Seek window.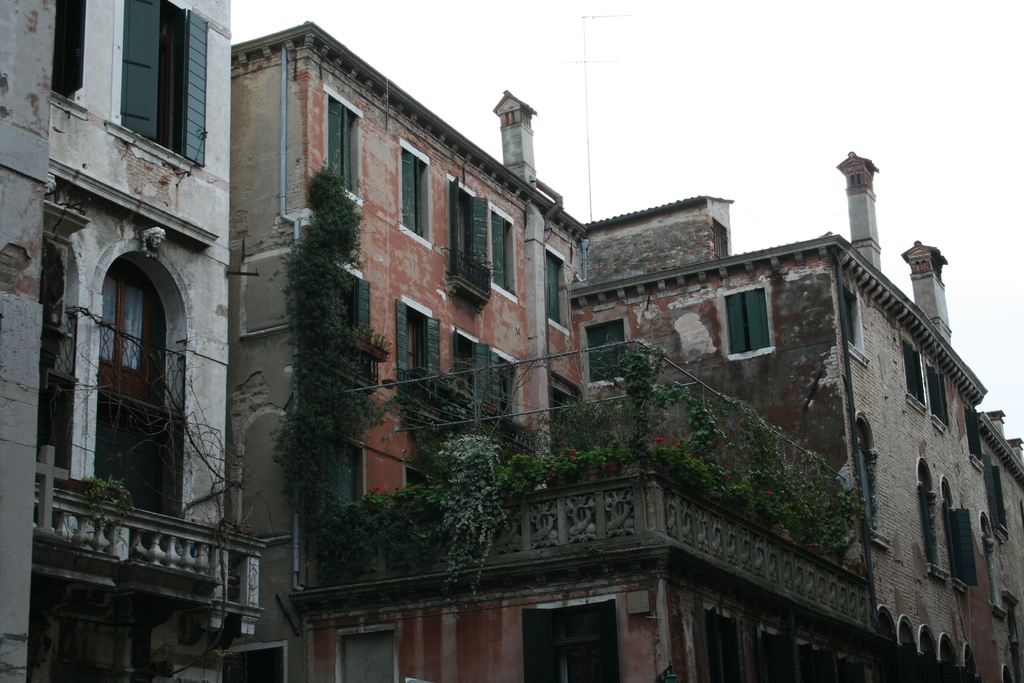
447/327/527/426.
